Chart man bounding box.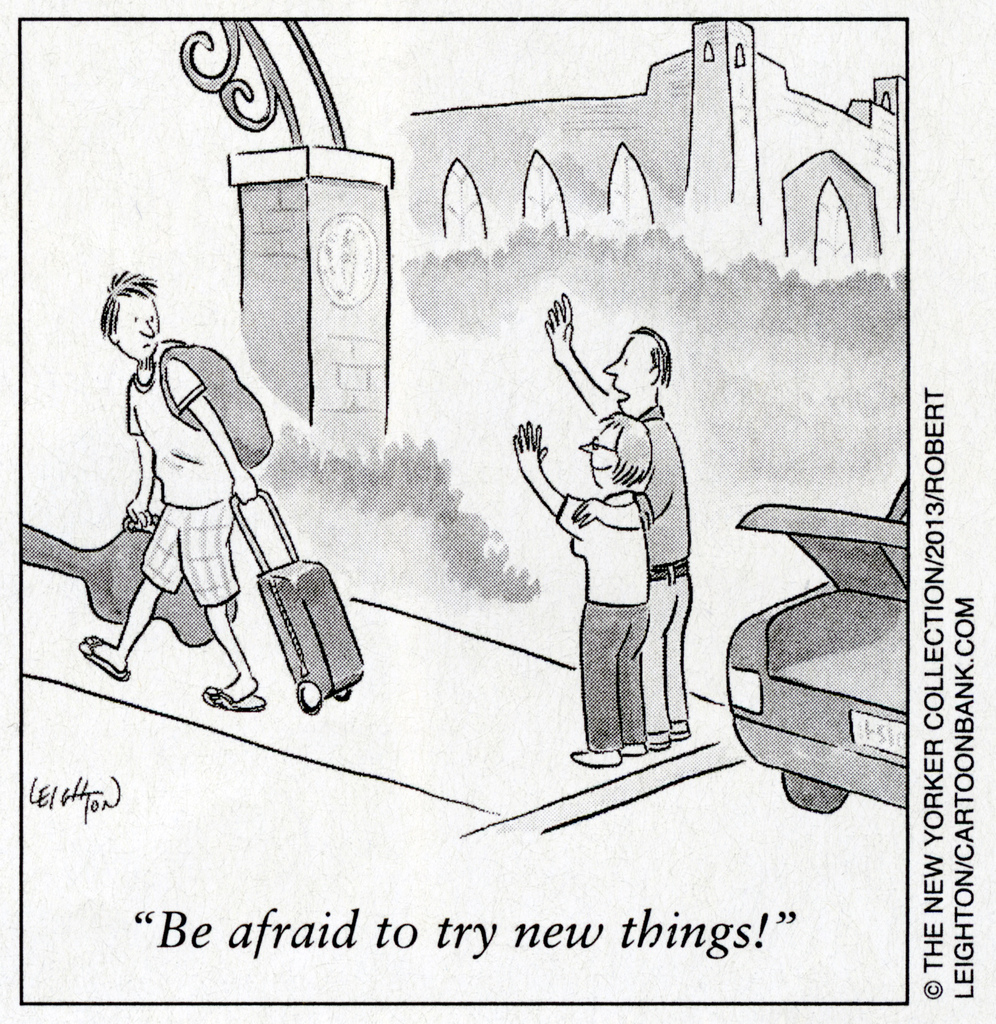
Charted: <region>536, 278, 719, 793</region>.
